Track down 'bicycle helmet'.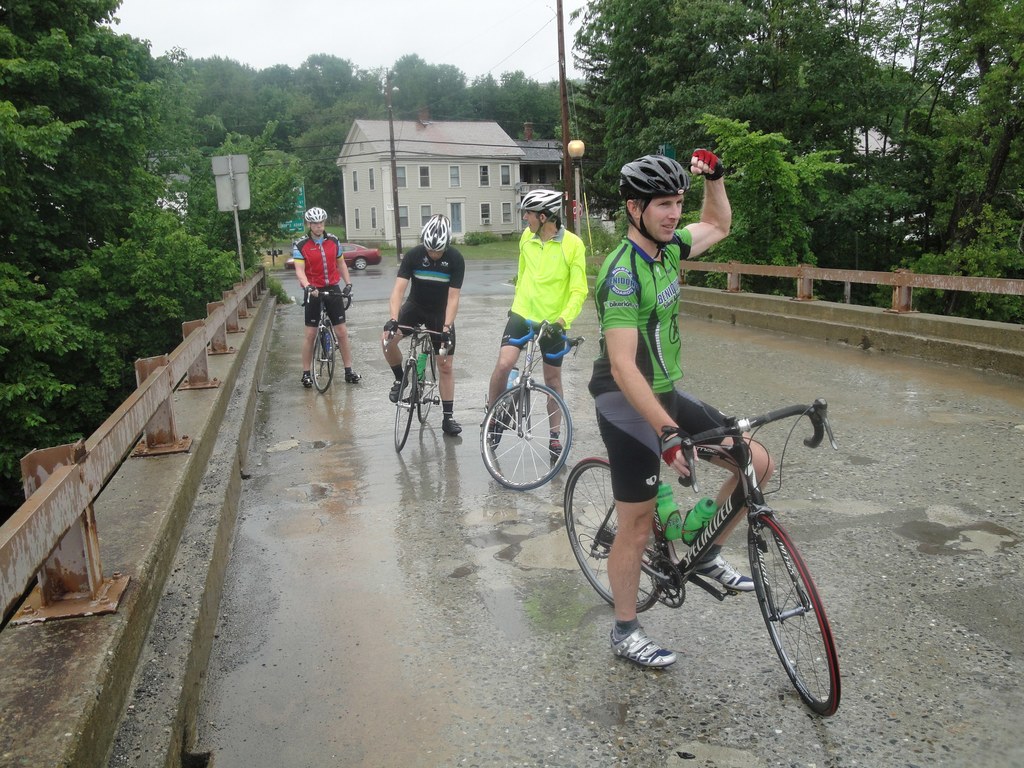
Tracked to detection(619, 154, 691, 247).
